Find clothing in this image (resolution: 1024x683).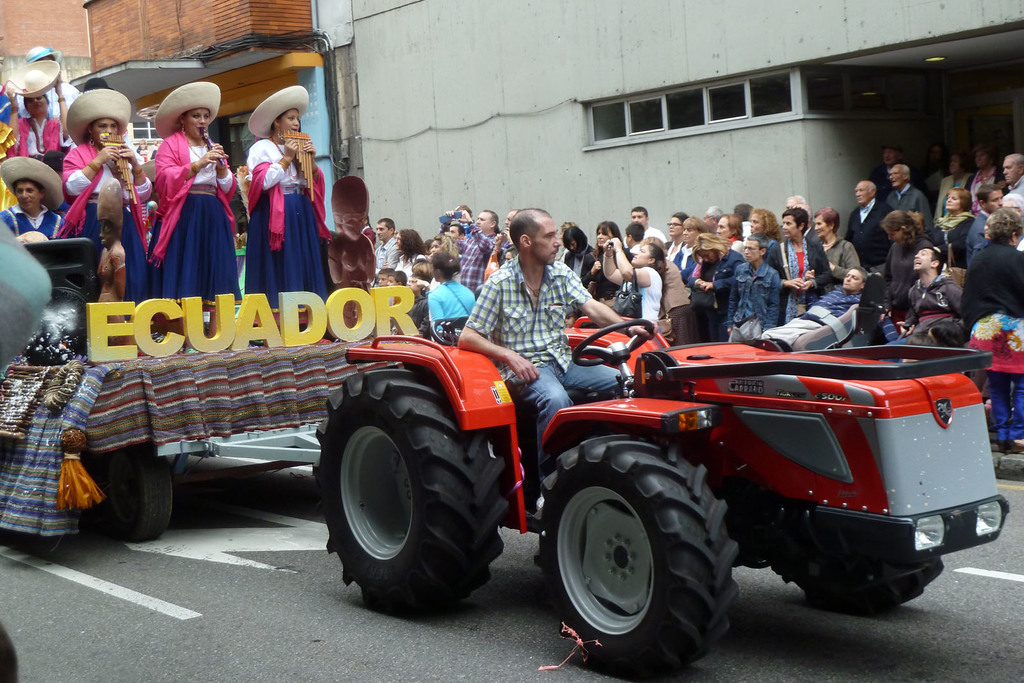
[left=371, top=237, right=394, bottom=276].
